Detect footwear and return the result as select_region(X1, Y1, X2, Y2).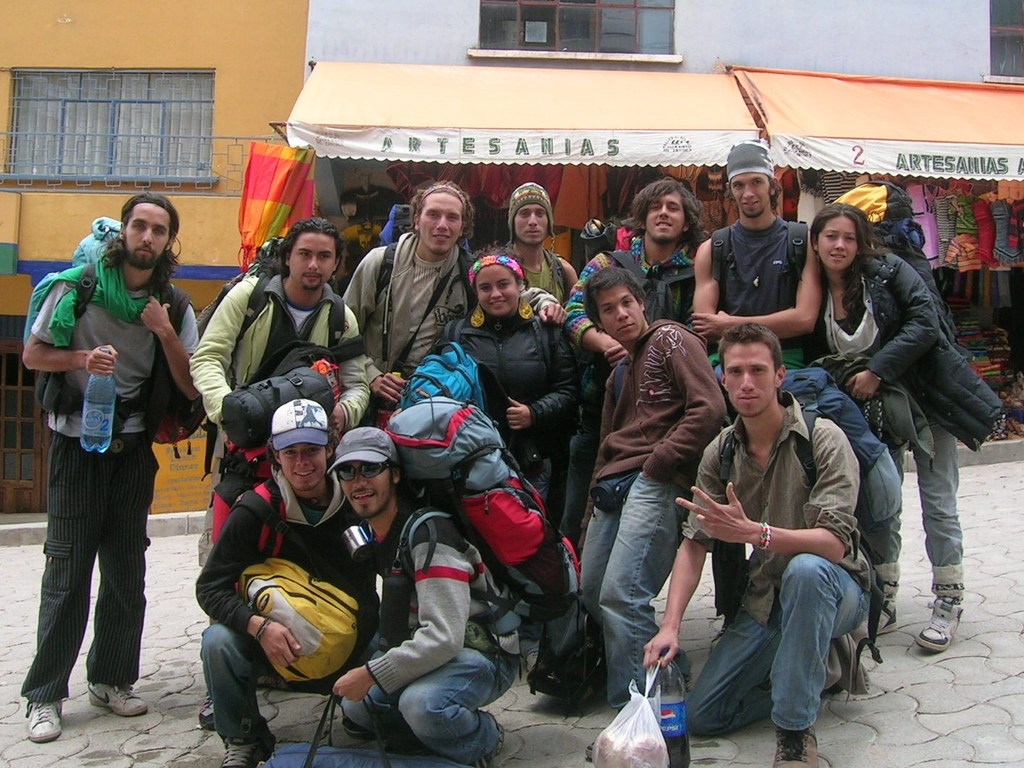
select_region(91, 682, 149, 719).
